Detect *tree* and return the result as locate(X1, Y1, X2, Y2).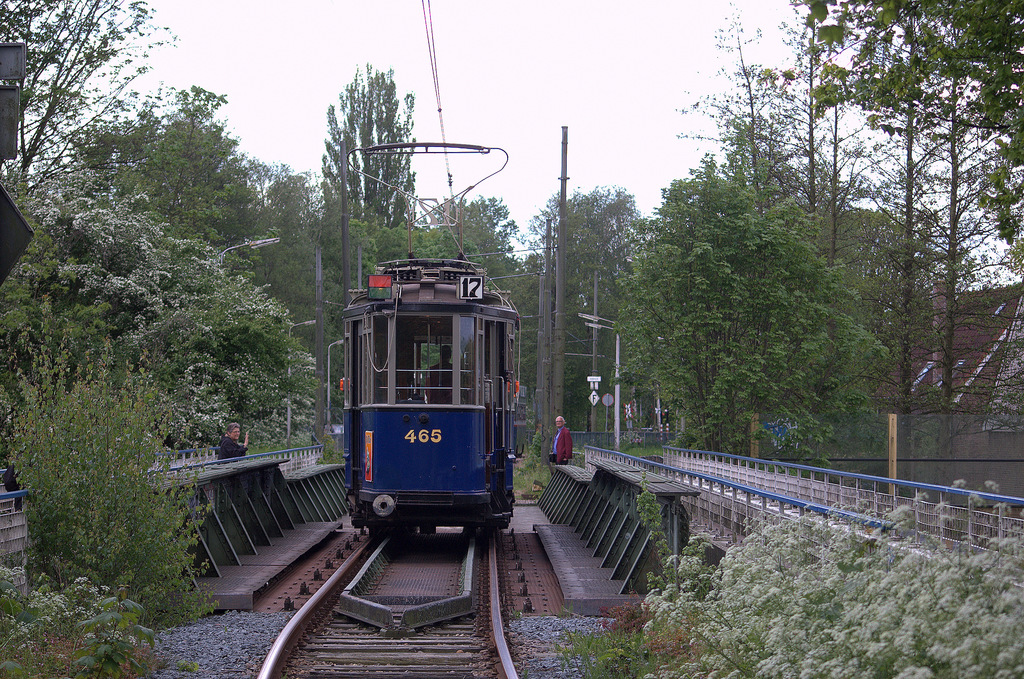
locate(812, 97, 887, 271).
